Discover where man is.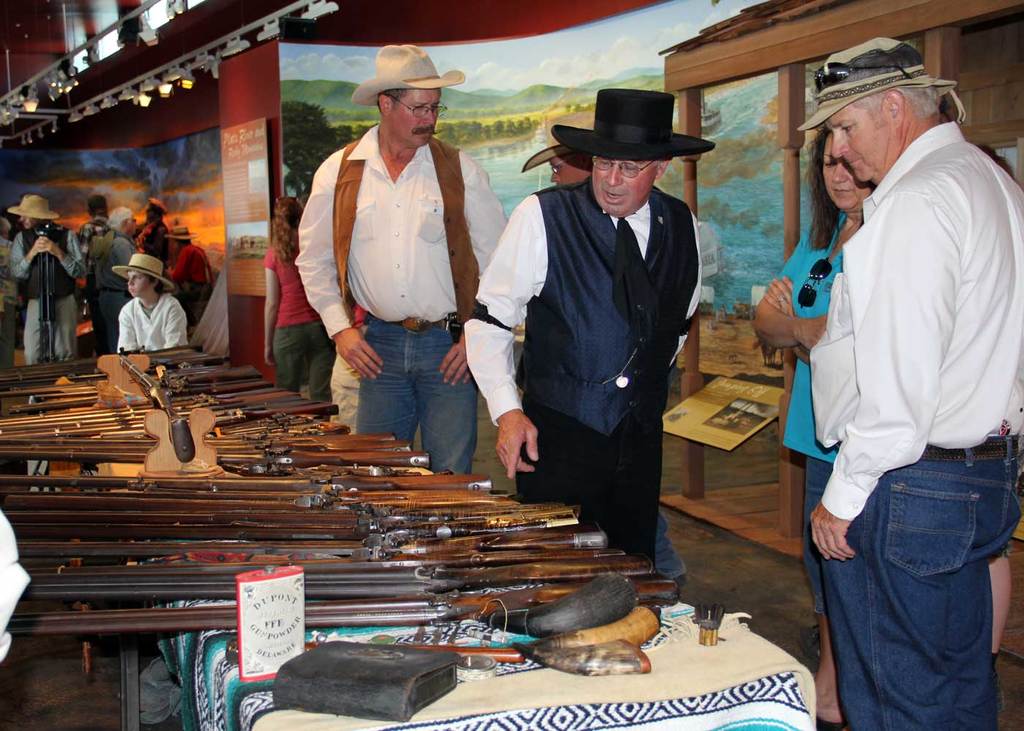
Discovered at rect(516, 105, 685, 578).
